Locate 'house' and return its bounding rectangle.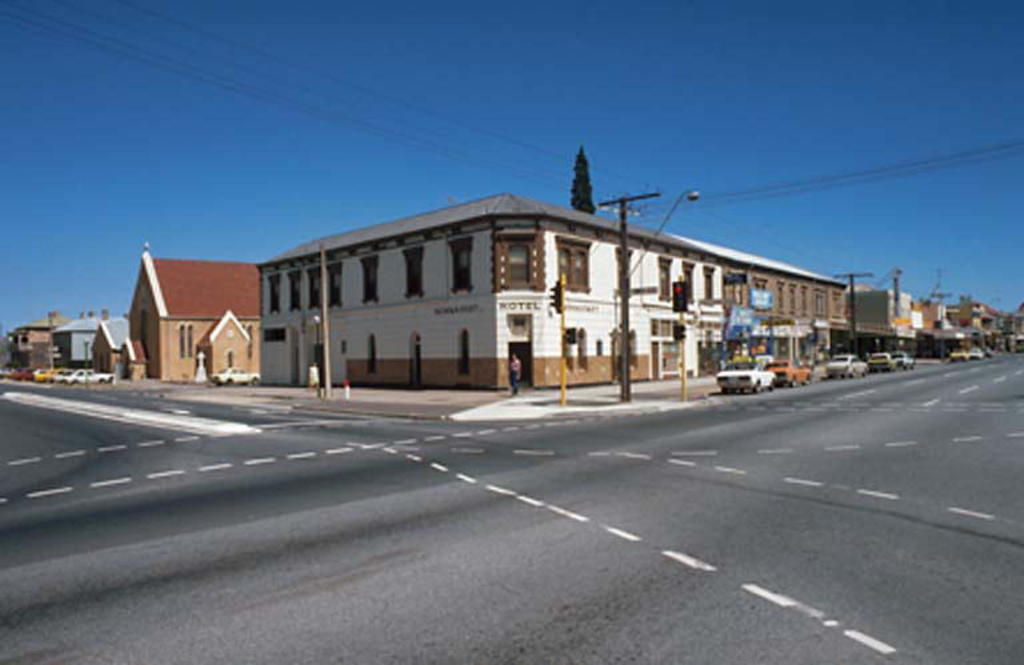
bbox=[41, 311, 103, 376].
